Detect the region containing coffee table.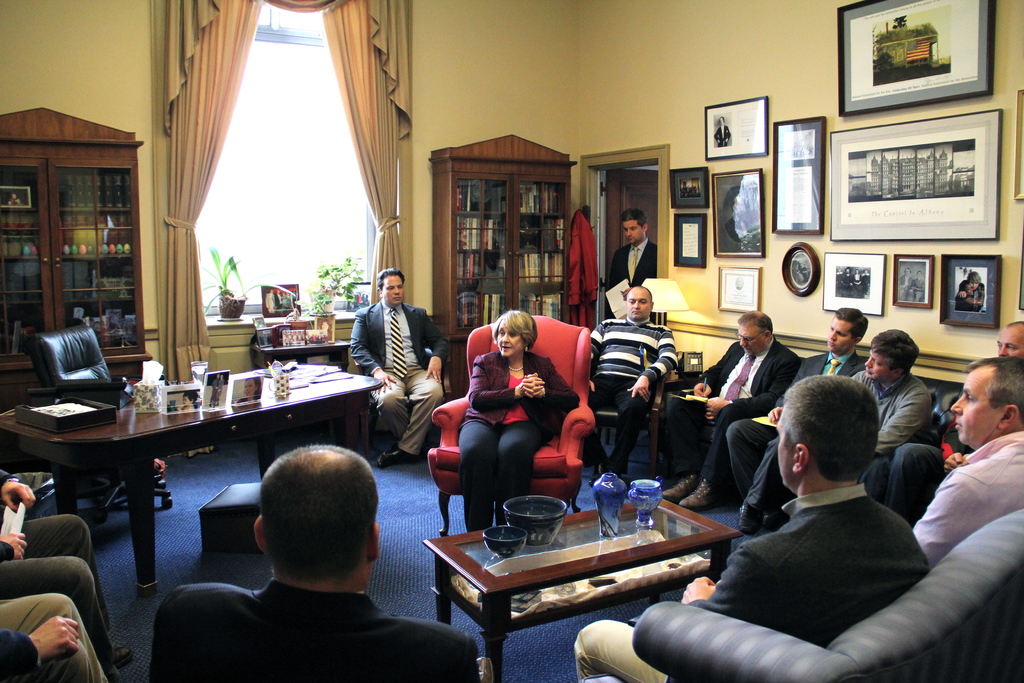
locate(250, 338, 350, 369).
